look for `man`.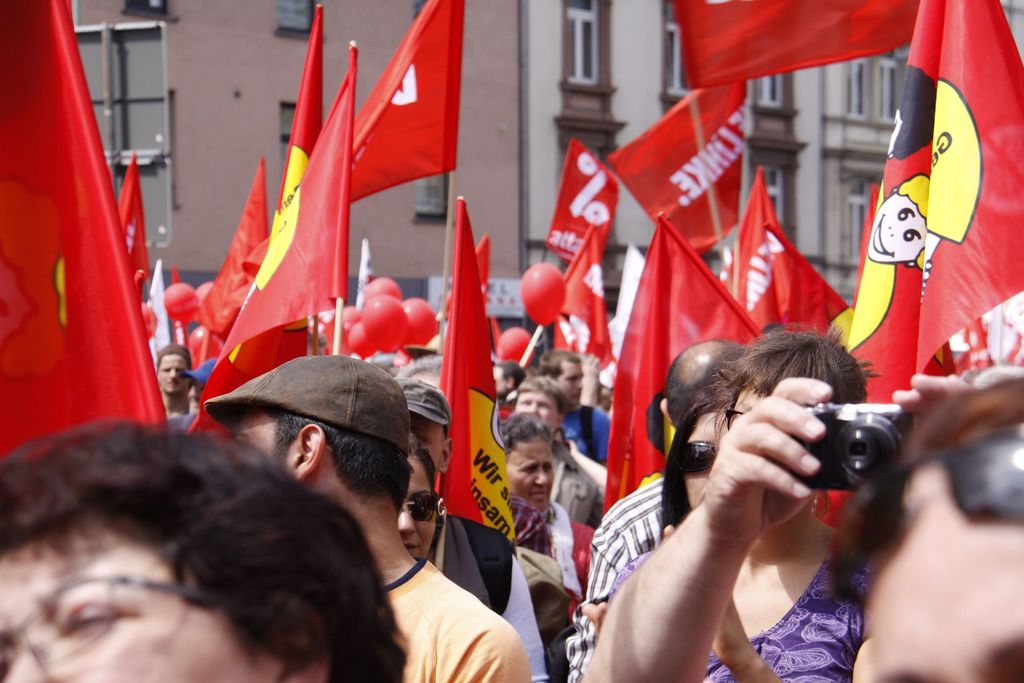
Found: crop(535, 348, 605, 469).
